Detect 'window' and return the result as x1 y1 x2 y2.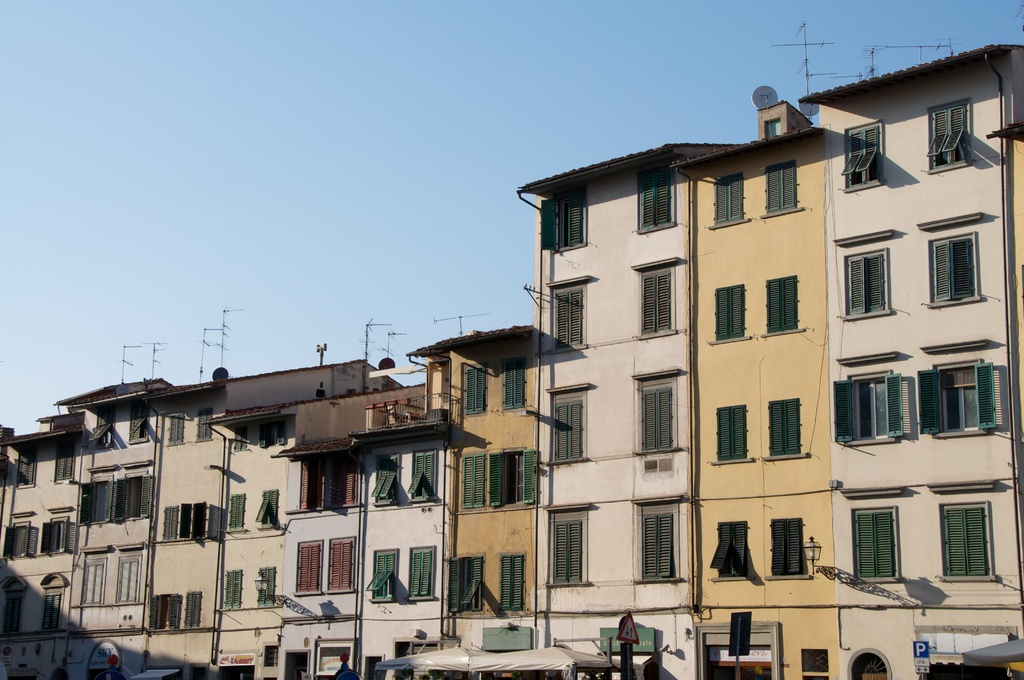
717 407 744 463.
